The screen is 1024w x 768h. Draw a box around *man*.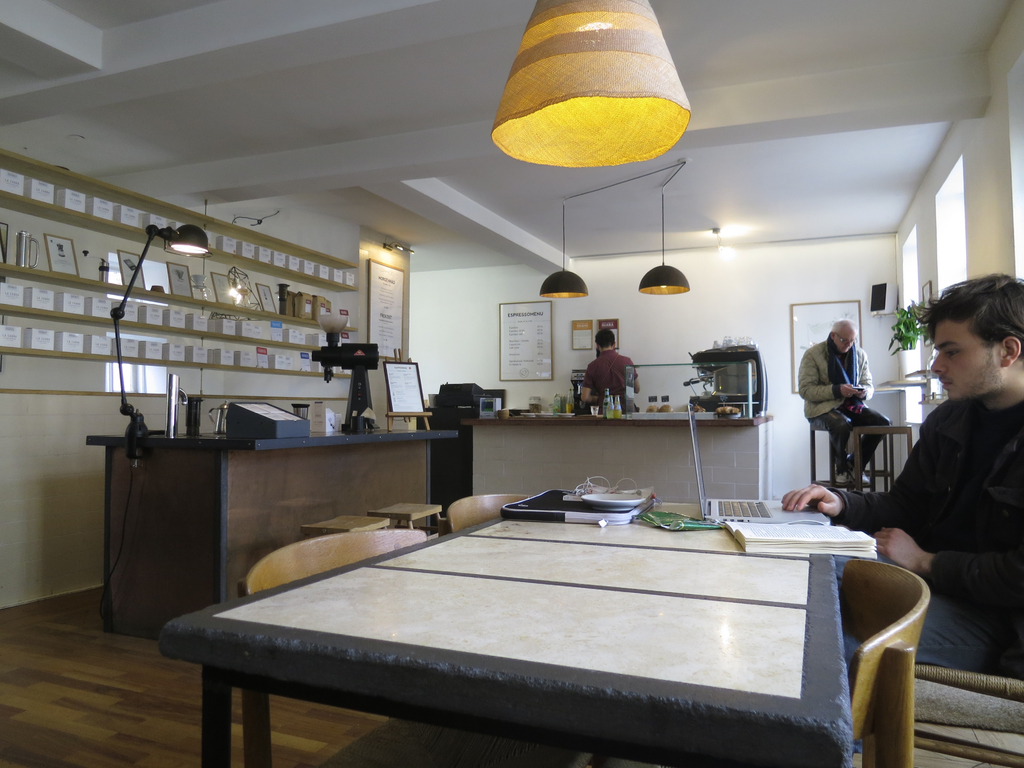
[794, 316, 892, 486].
